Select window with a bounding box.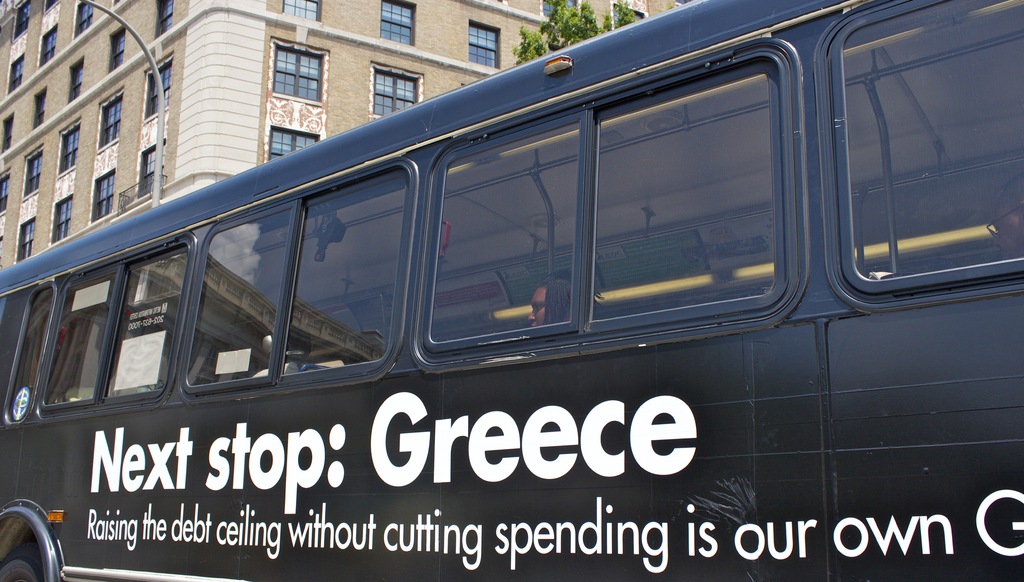
372 66 421 117.
